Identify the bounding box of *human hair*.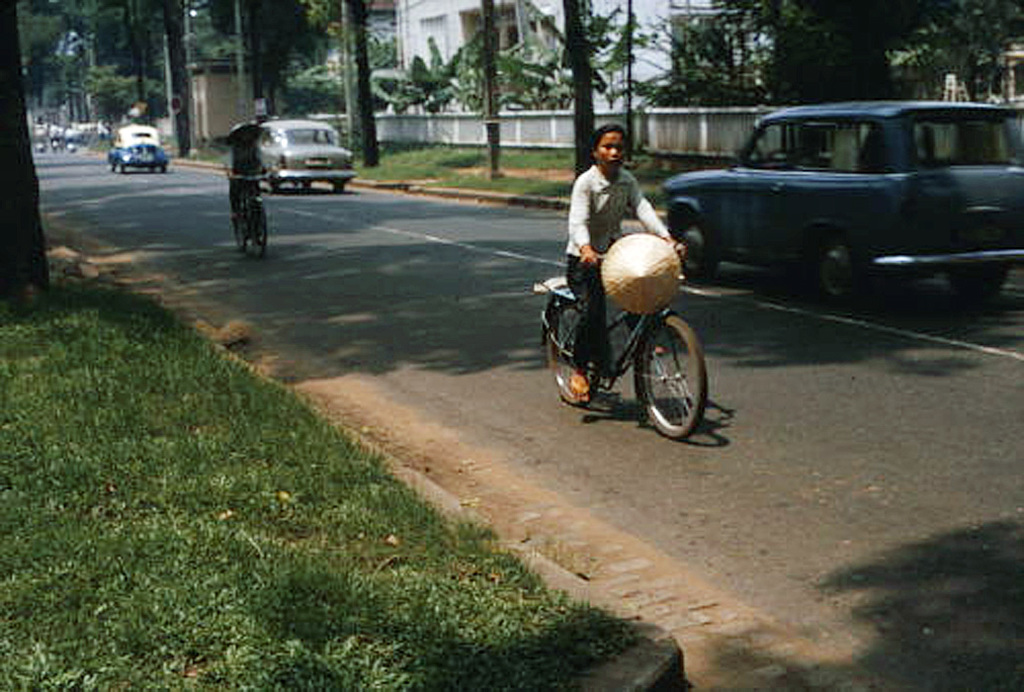
left=589, top=123, right=620, bottom=139.
